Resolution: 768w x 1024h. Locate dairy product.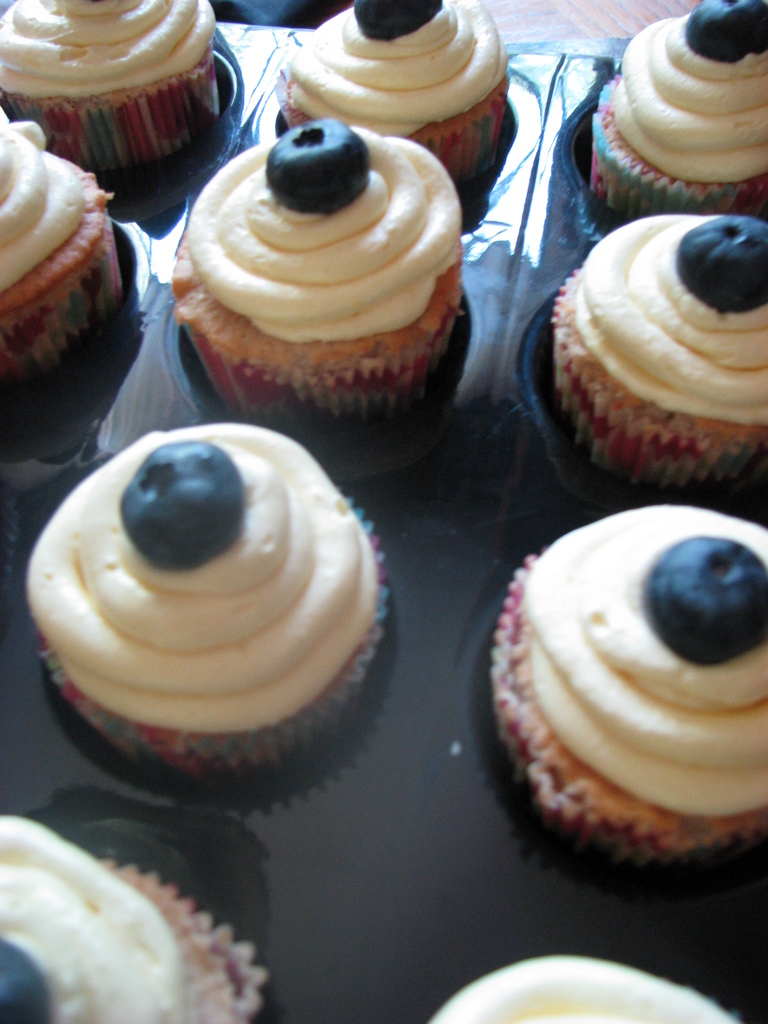
box(580, 3, 767, 206).
